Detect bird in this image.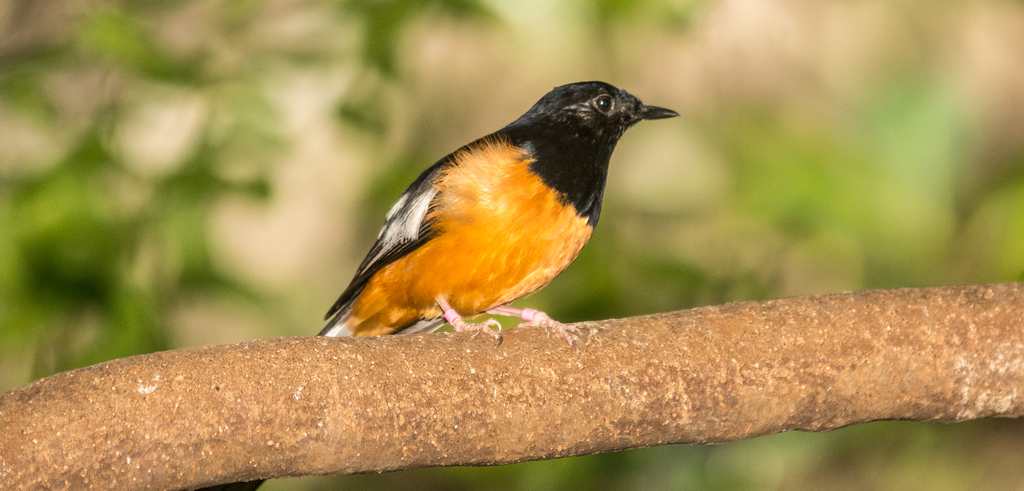
Detection: (330, 75, 683, 338).
